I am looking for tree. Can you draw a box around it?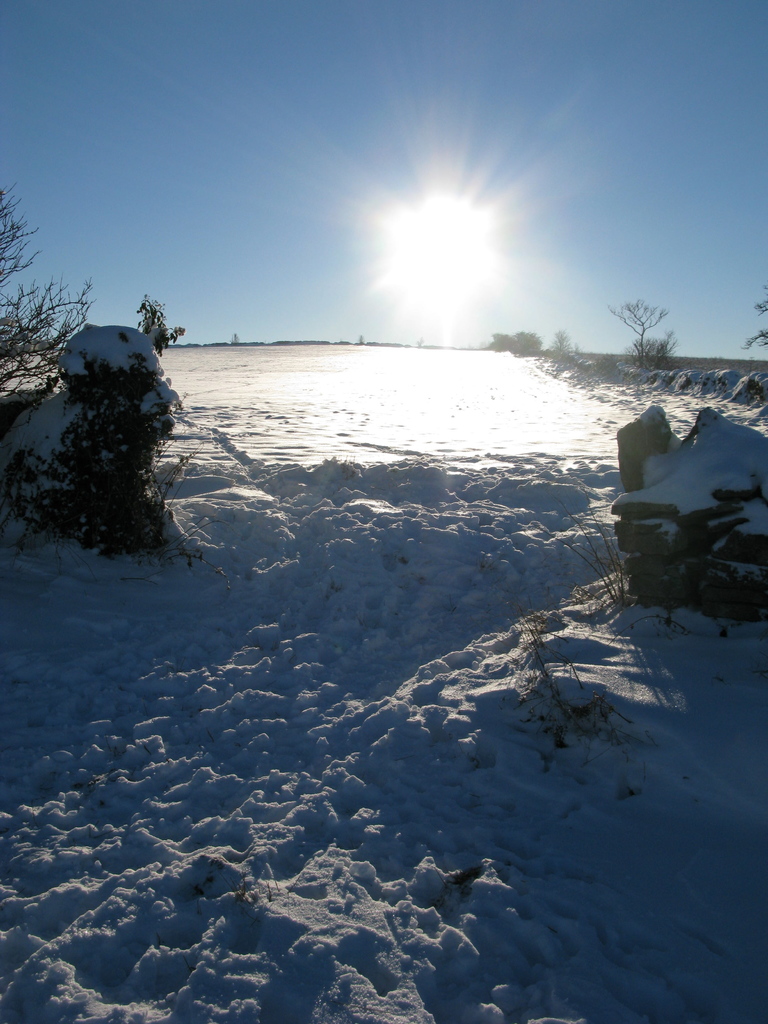
Sure, the bounding box is 608 300 660 365.
